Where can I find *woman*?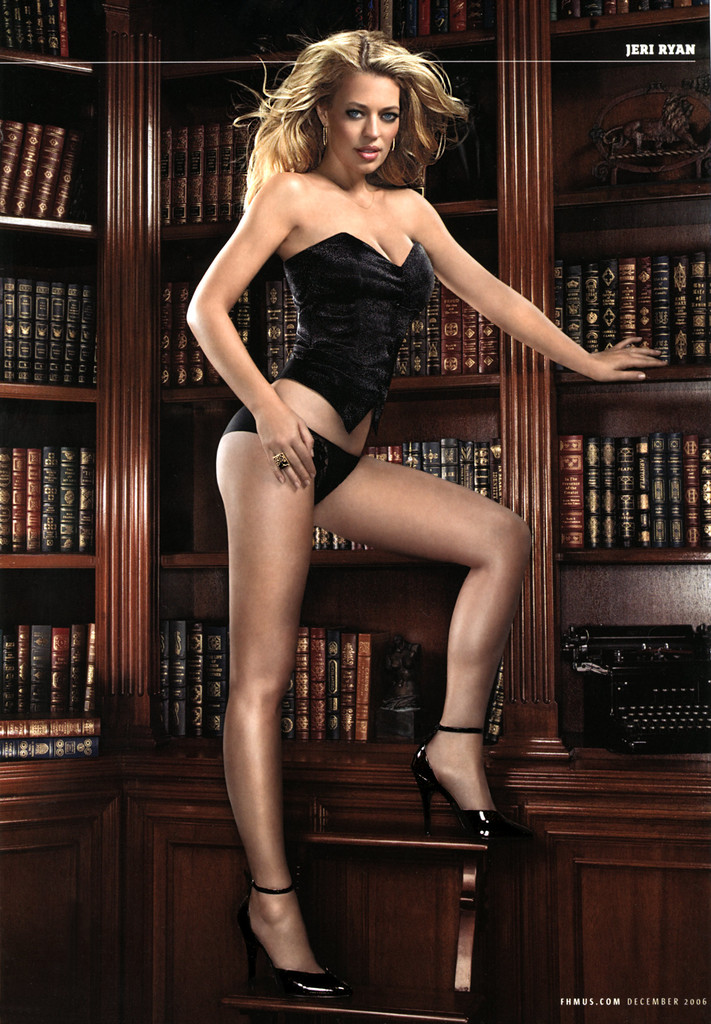
You can find it at {"left": 178, "top": 0, "right": 542, "bottom": 977}.
